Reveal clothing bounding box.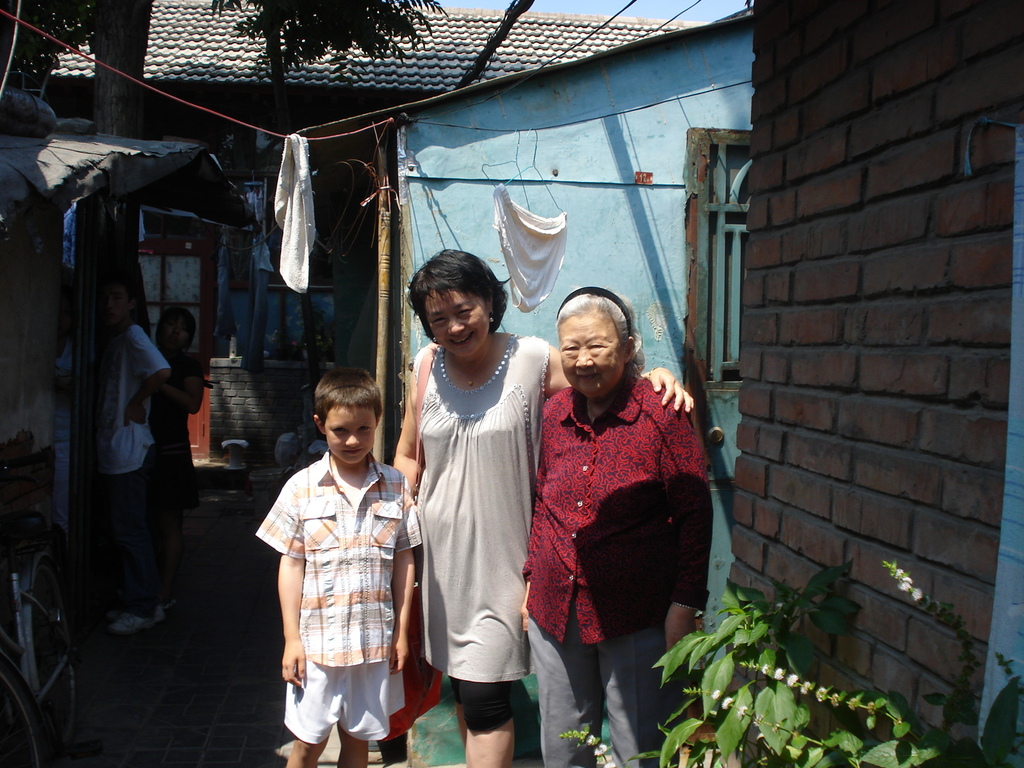
Revealed: 525:372:709:641.
